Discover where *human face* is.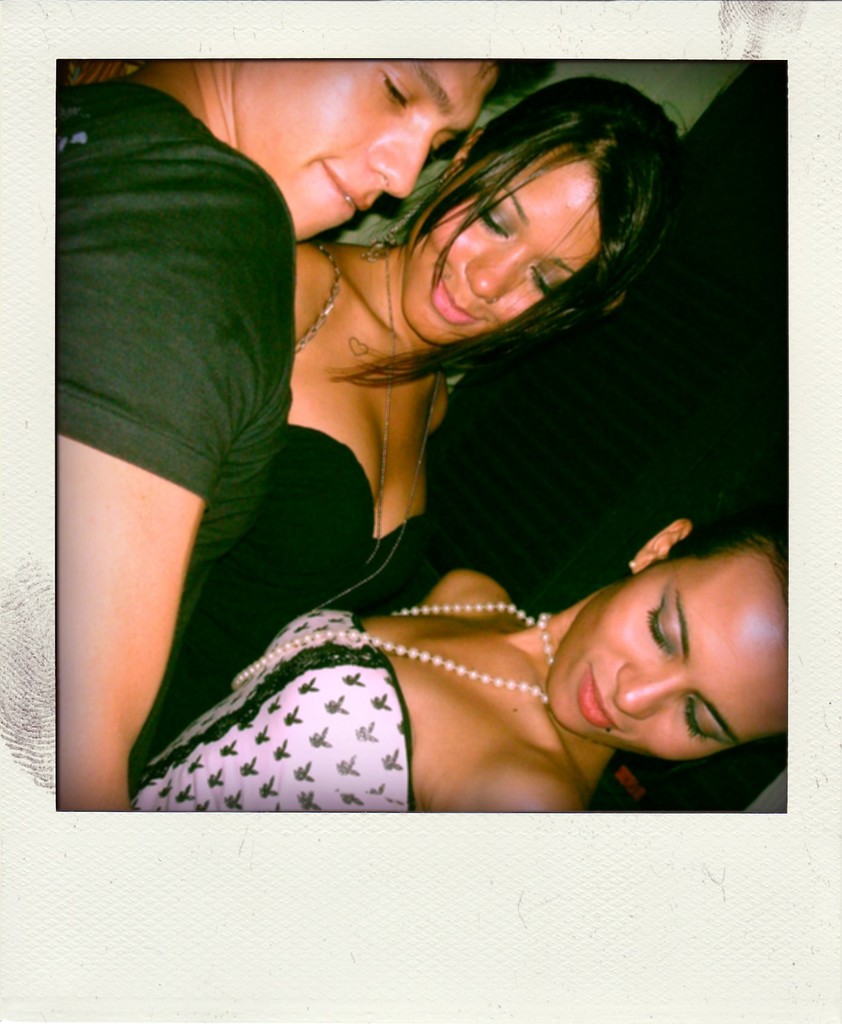
Discovered at l=404, t=150, r=604, b=346.
